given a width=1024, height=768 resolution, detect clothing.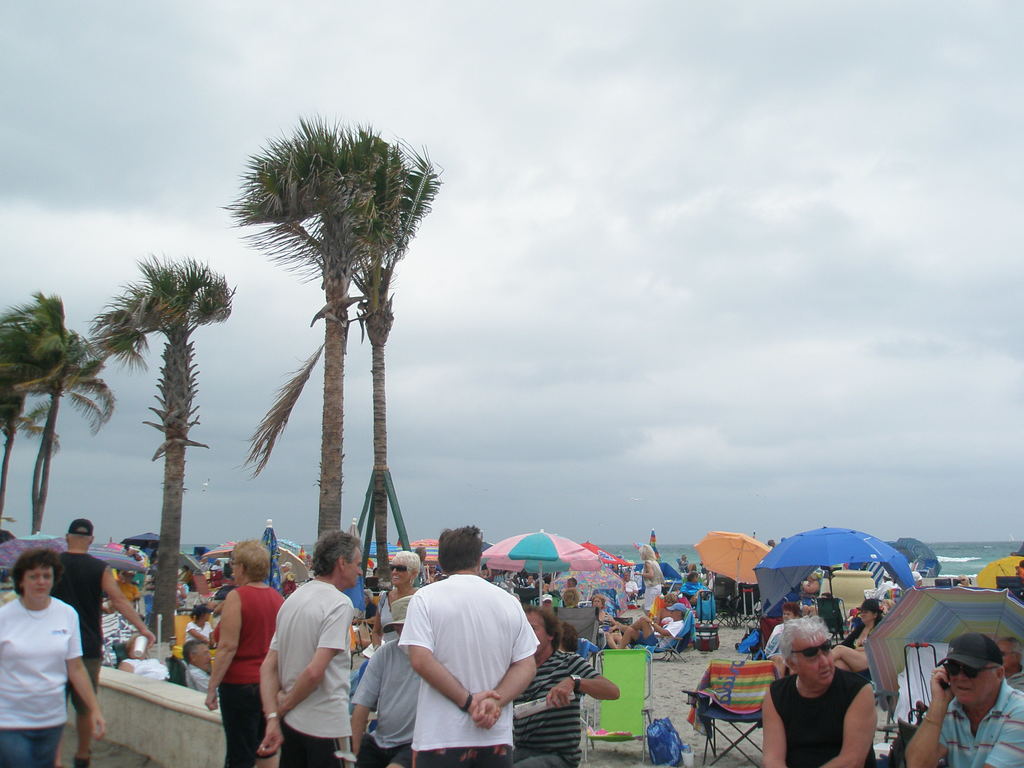
detection(0, 582, 90, 767).
